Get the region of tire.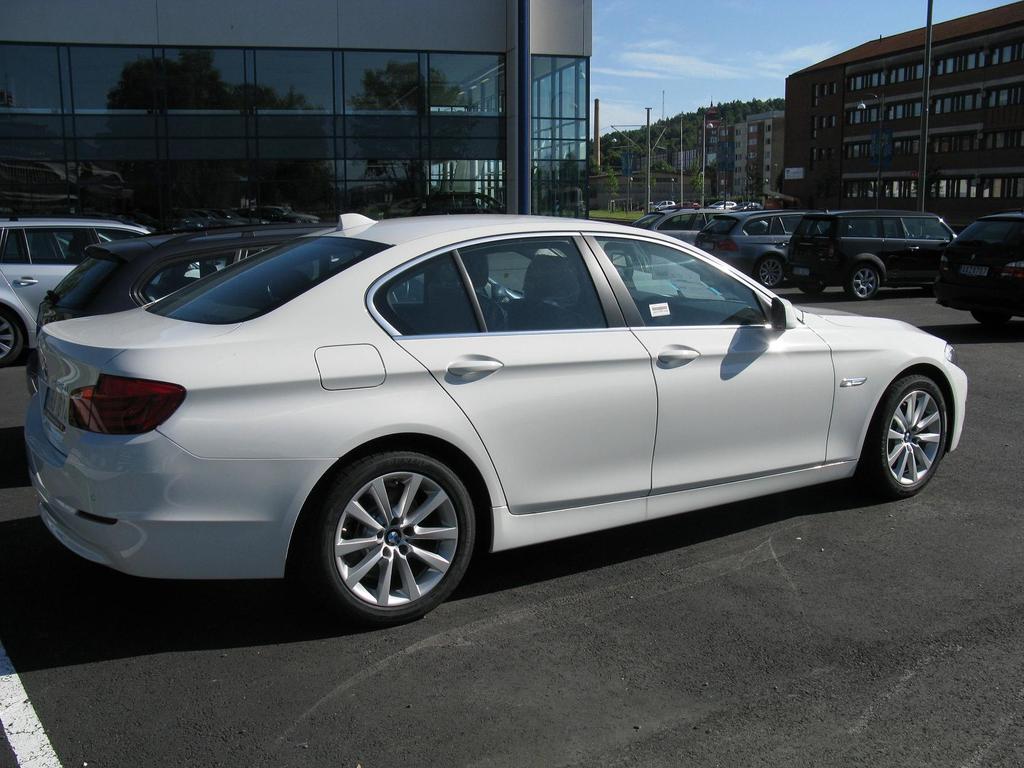
BBox(305, 446, 476, 630).
